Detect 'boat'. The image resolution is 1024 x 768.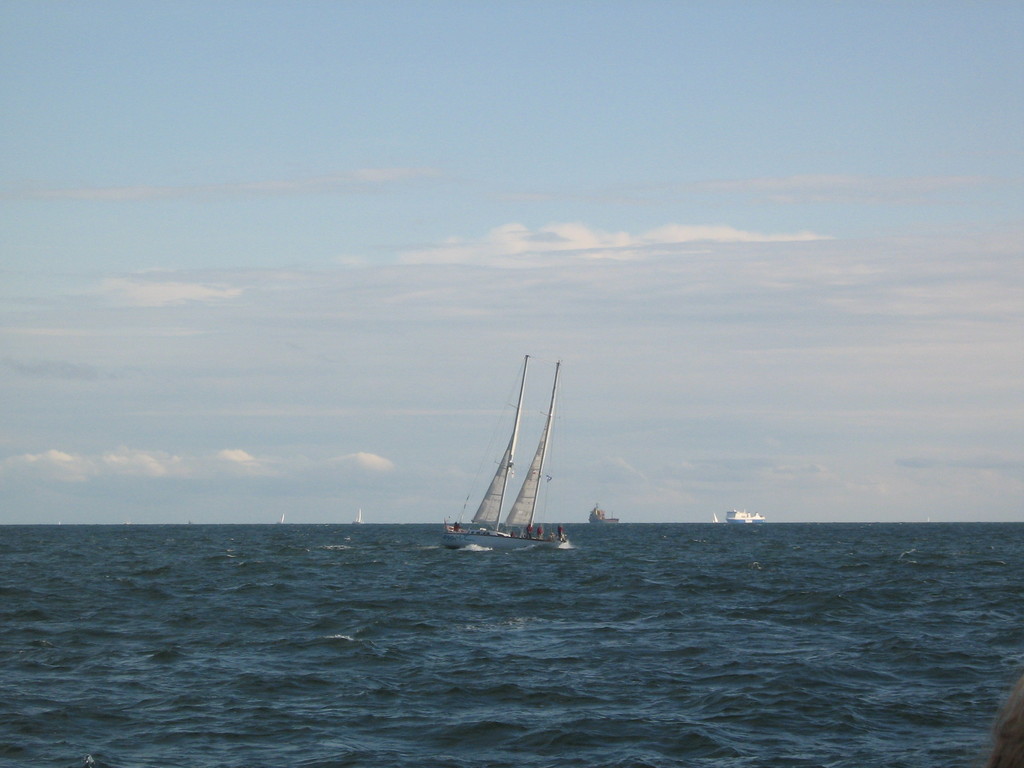
{"left": 443, "top": 350, "right": 534, "bottom": 552}.
